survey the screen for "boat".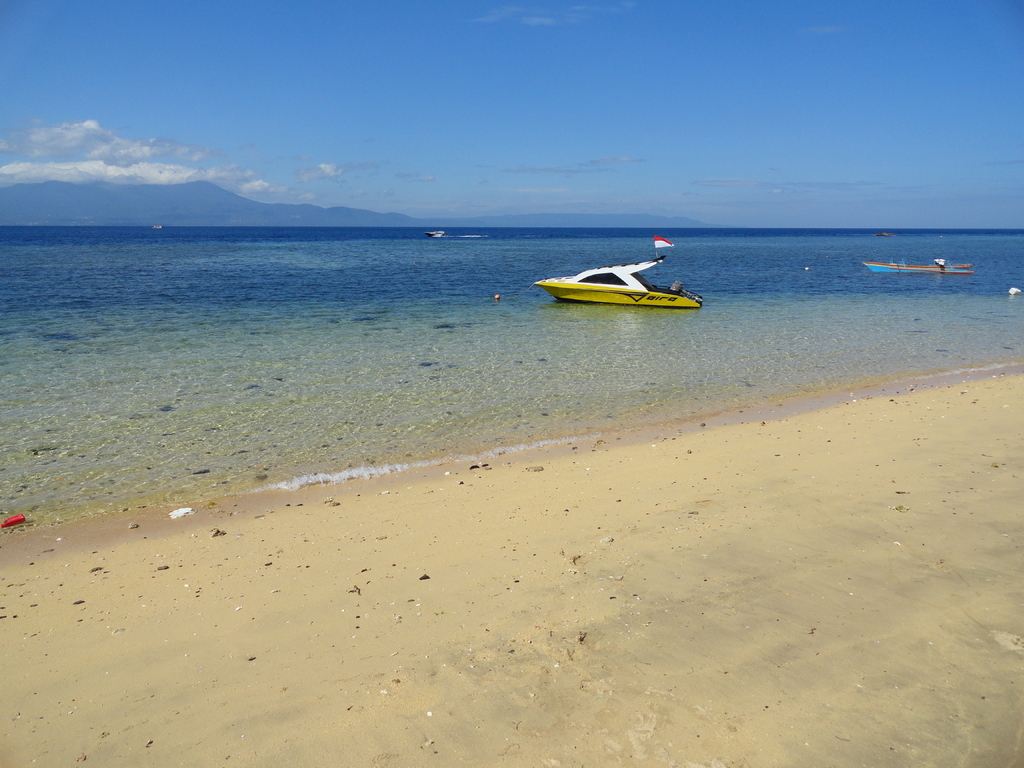
Survey found: detection(530, 232, 705, 307).
